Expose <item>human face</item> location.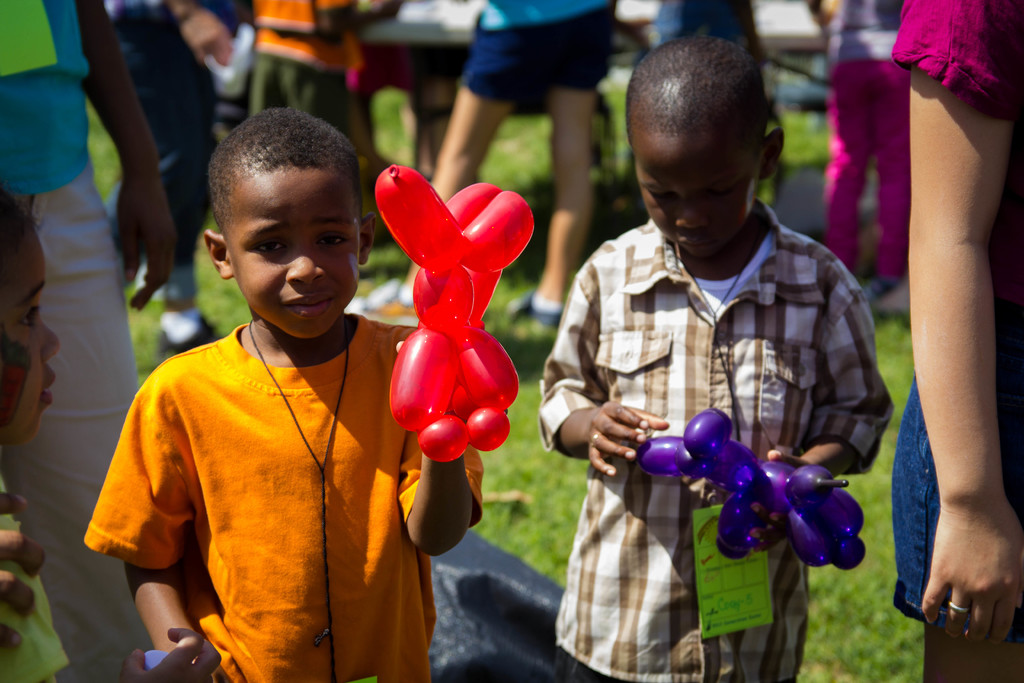
Exposed at [x1=226, y1=167, x2=361, y2=339].
